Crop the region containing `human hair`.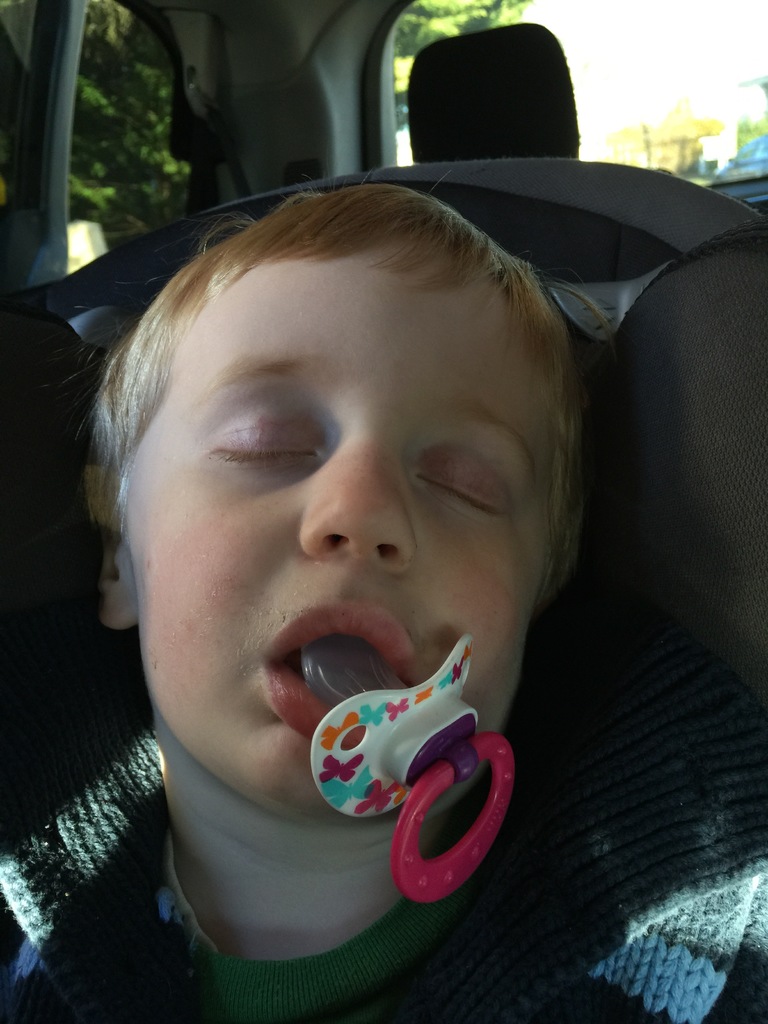
Crop region: 56/209/611/511.
